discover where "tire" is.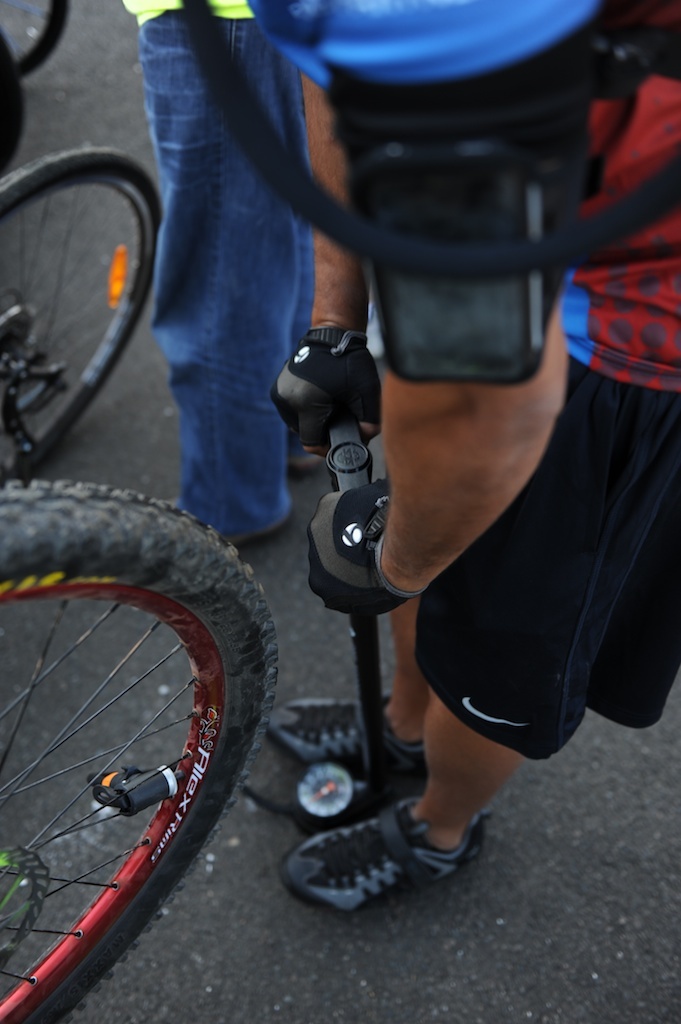
Discovered at 0:0:67:79.
